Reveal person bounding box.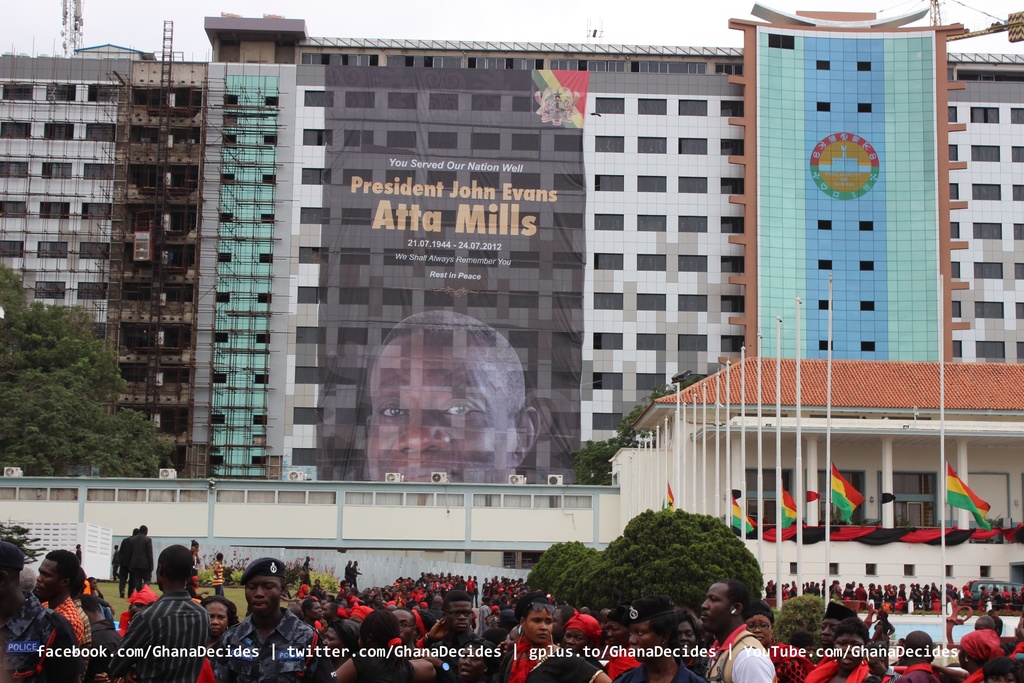
Revealed: [left=931, top=588, right=940, bottom=611].
